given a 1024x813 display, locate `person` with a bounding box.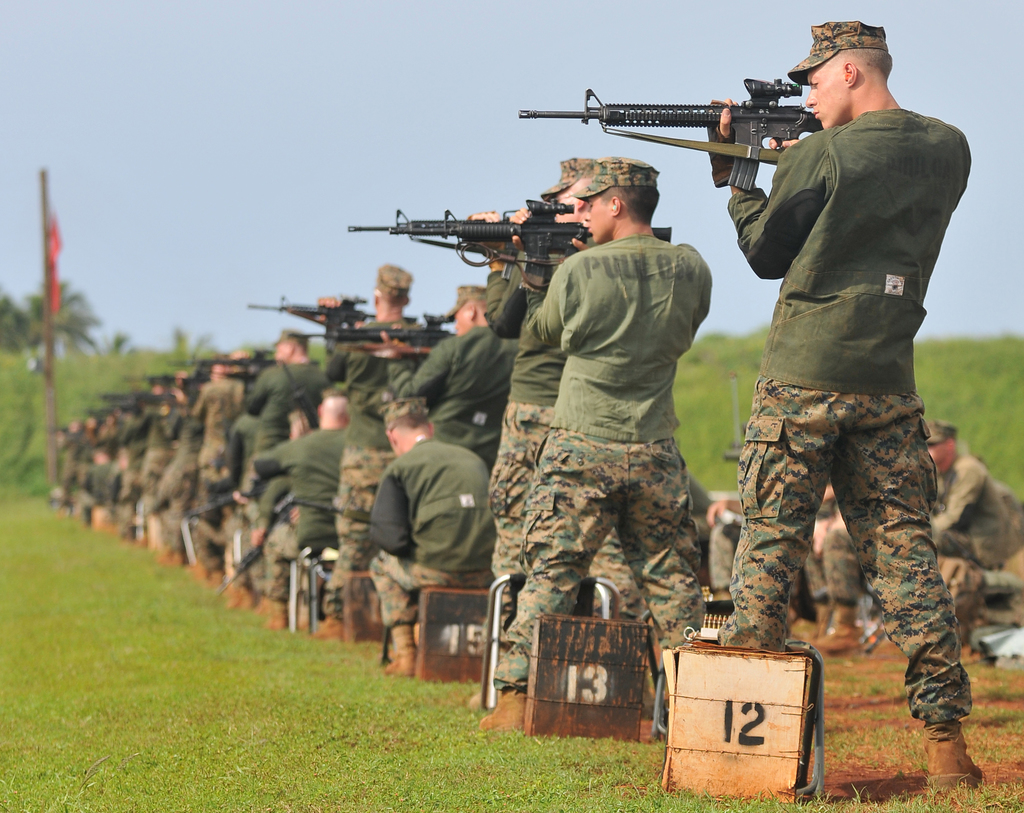
Located: 475,148,714,734.
